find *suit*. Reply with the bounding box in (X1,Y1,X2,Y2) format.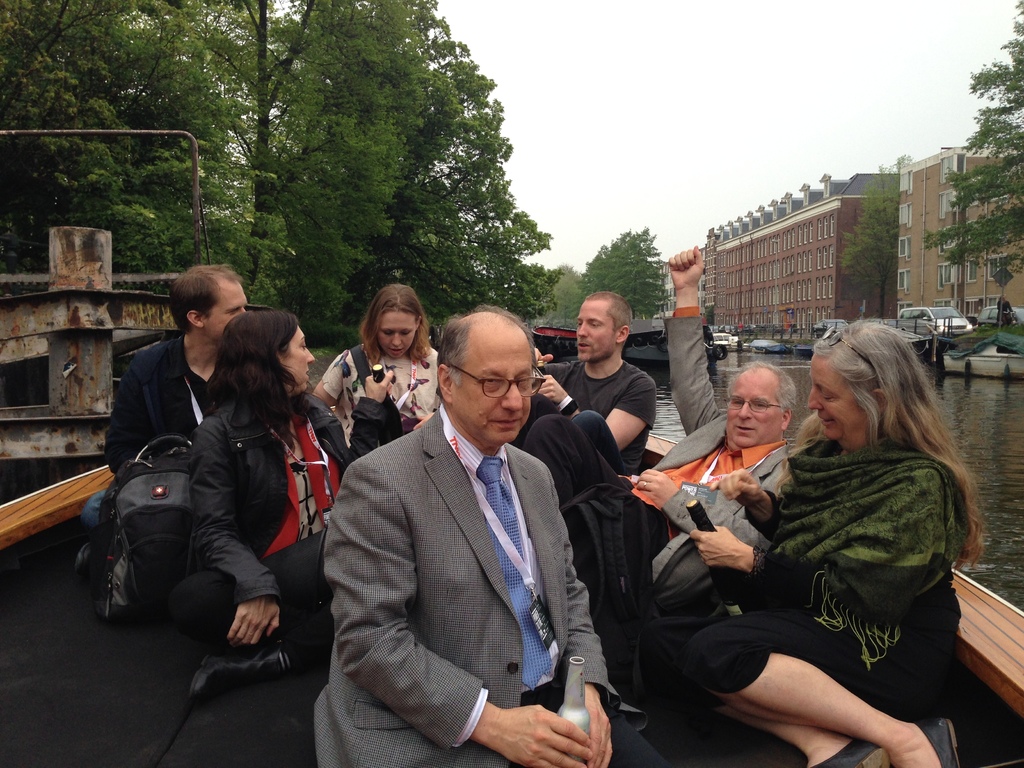
(99,336,226,476).
